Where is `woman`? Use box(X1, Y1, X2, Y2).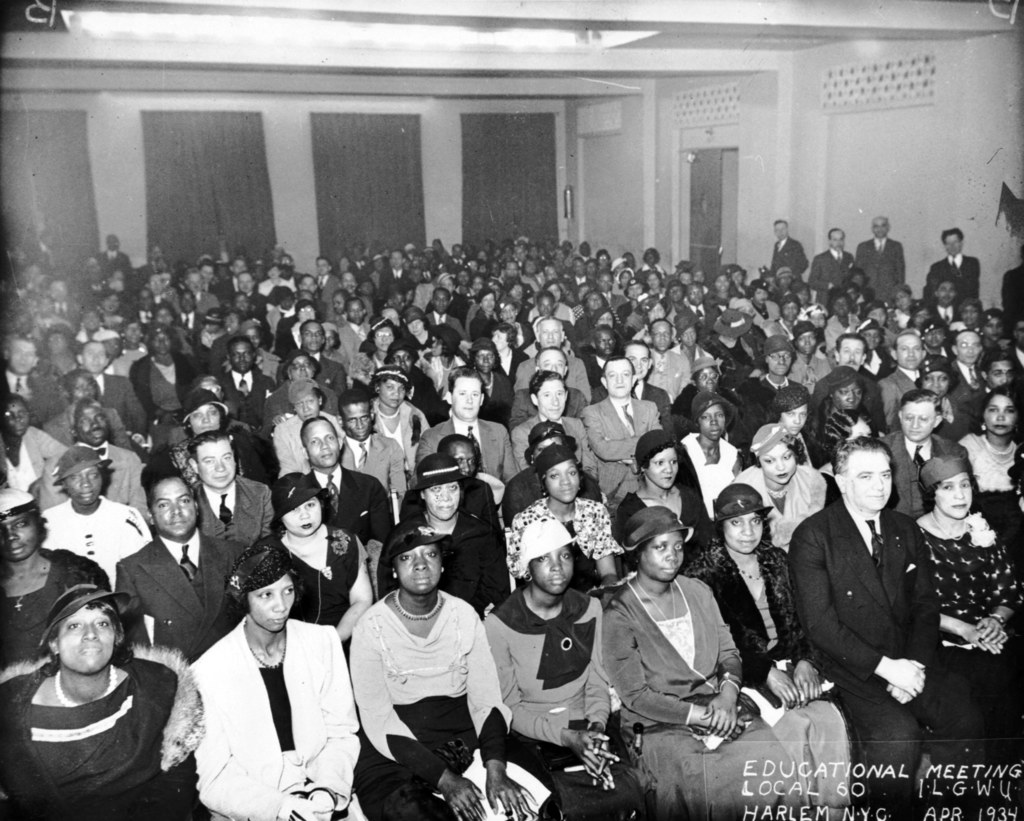
box(373, 455, 504, 602).
